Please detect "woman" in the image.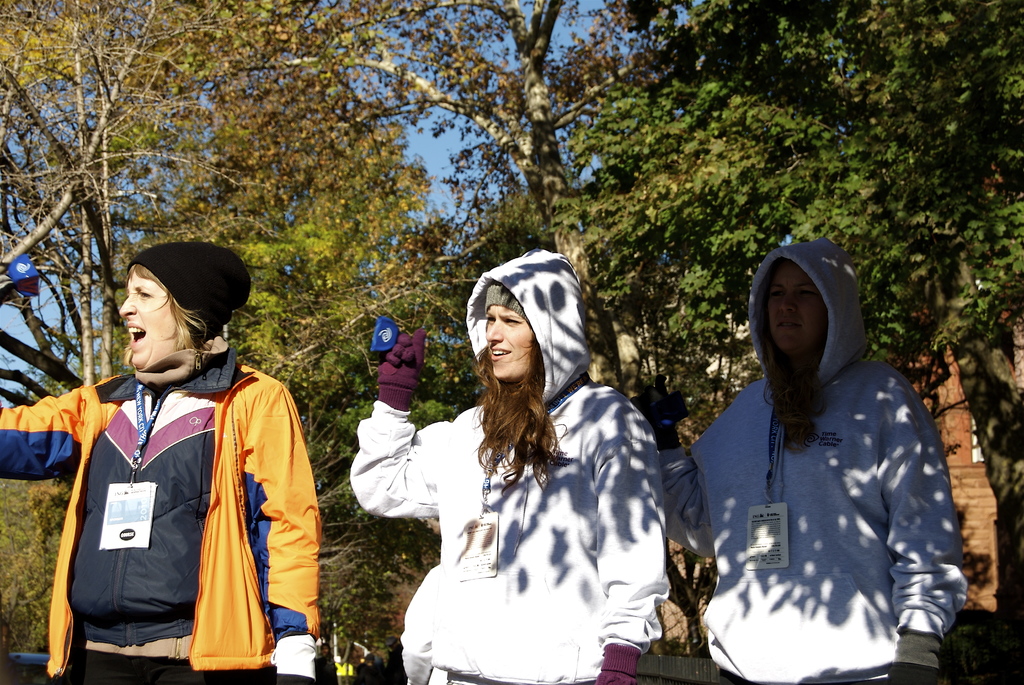
0 237 330 684.
